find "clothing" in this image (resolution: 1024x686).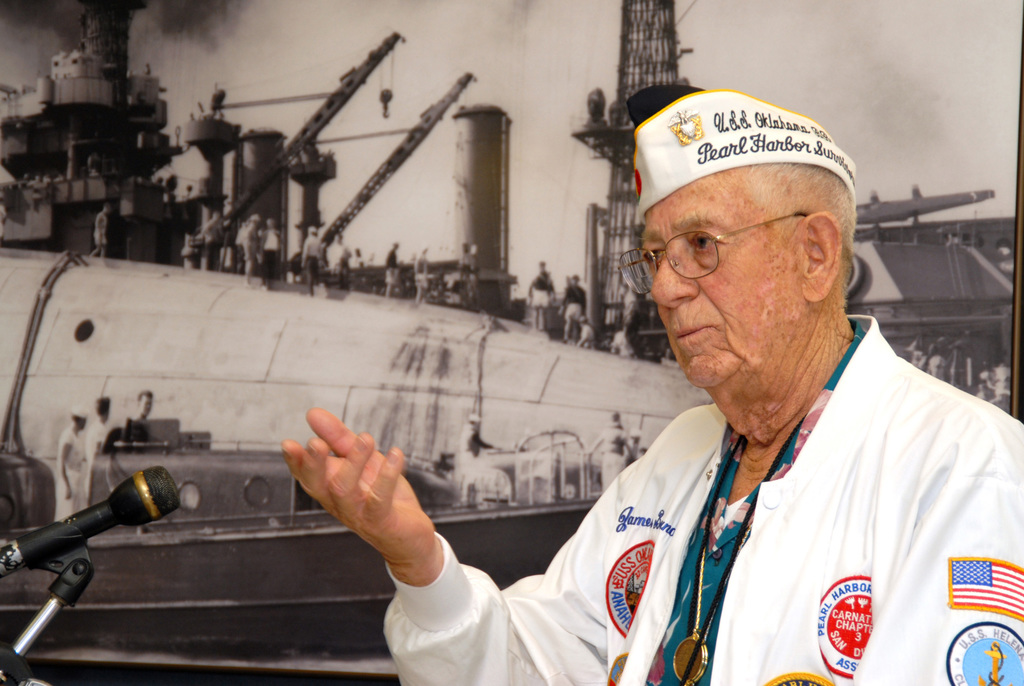
(left=532, top=270, right=556, bottom=307).
